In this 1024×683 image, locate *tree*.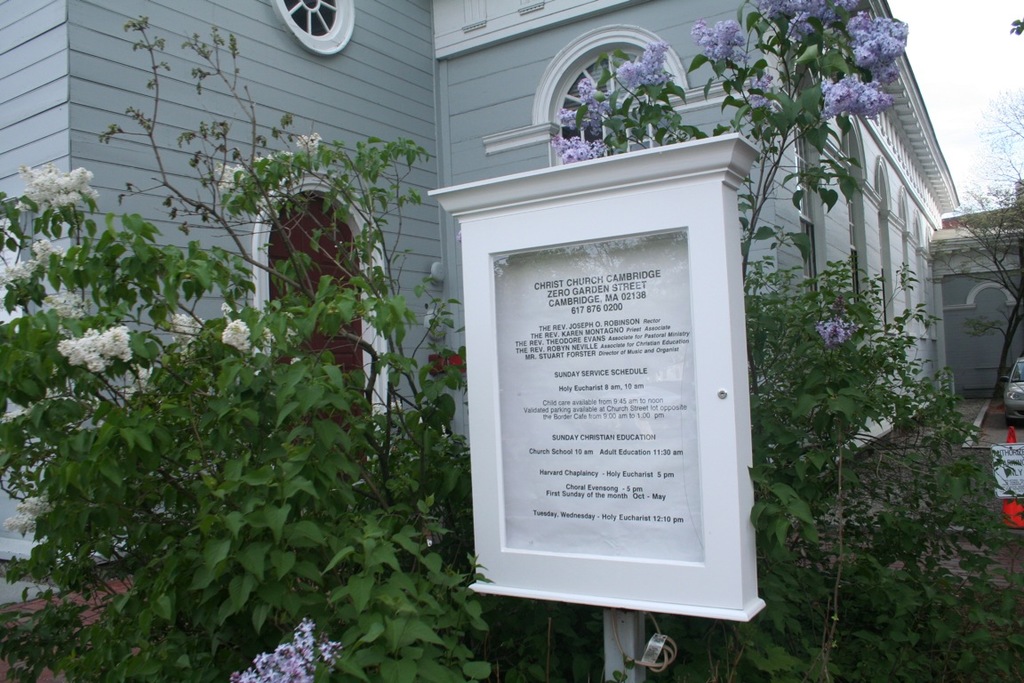
Bounding box: (left=540, top=0, right=905, bottom=682).
